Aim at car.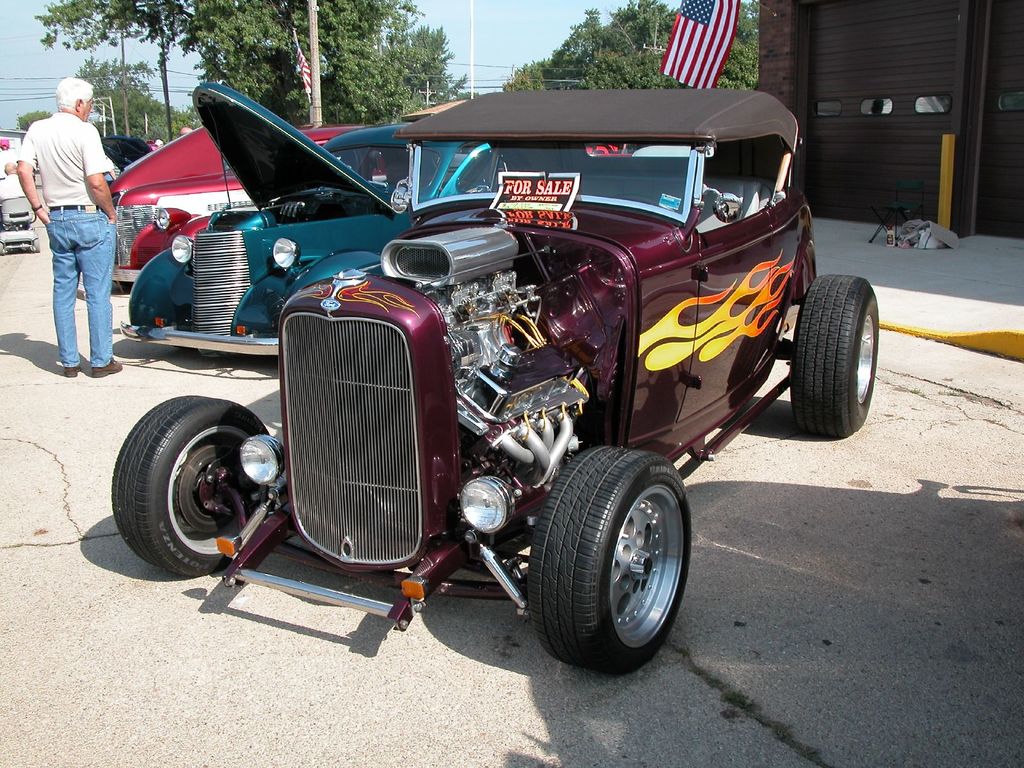
Aimed at rect(109, 121, 390, 289).
